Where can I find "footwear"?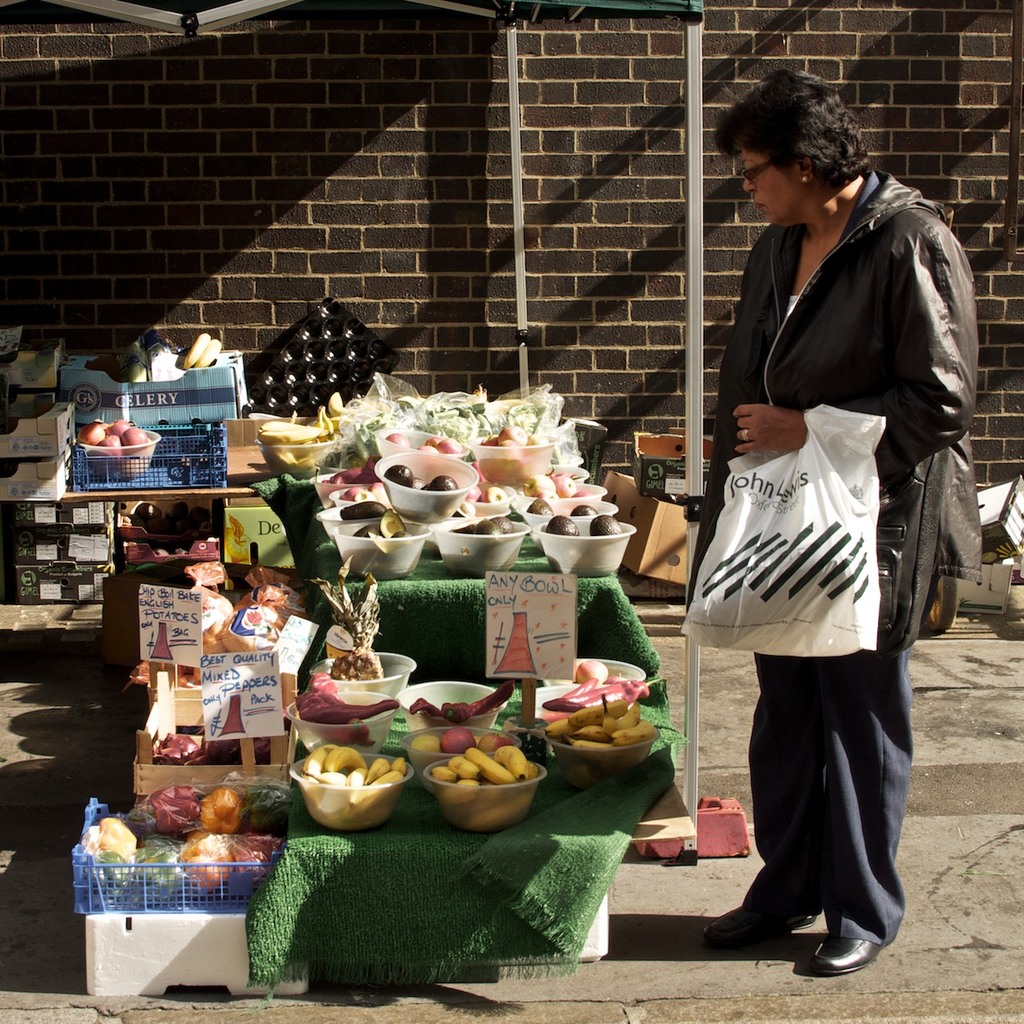
You can find it at (x1=795, y1=925, x2=894, y2=974).
